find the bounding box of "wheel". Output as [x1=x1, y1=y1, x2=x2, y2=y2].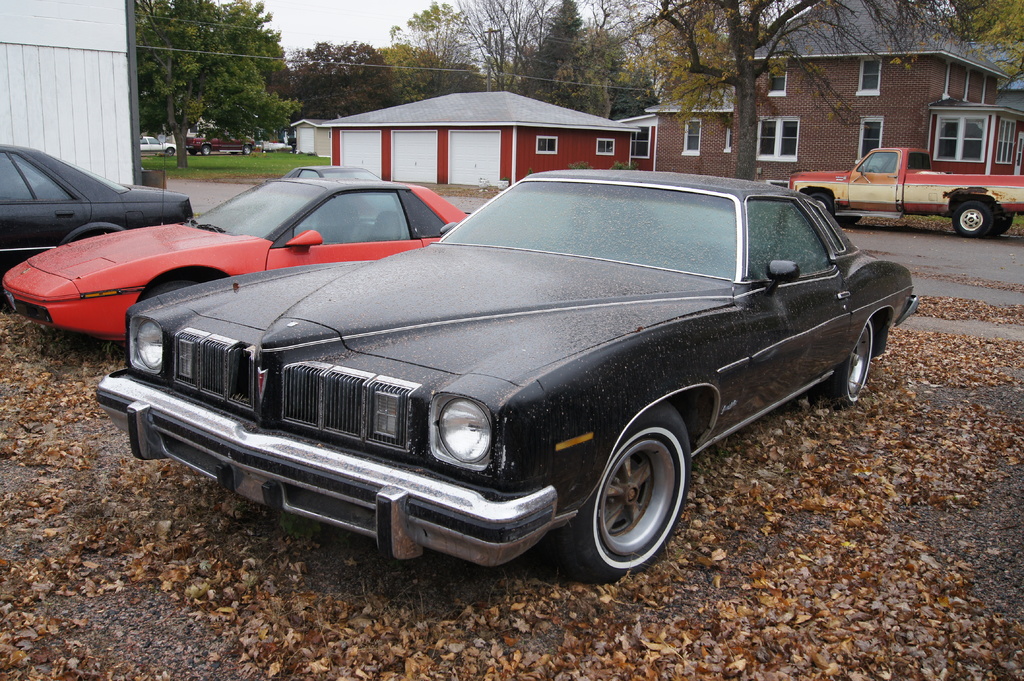
[x1=815, y1=318, x2=876, y2=408].
